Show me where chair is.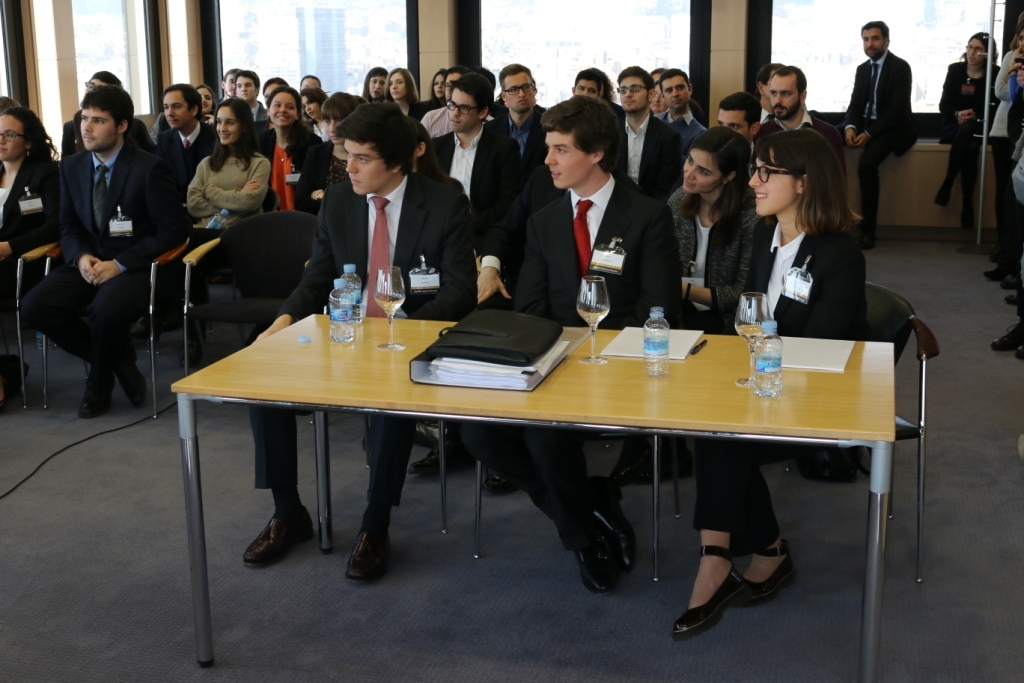
chair is at (x1=181, y1=207, x2=324, y2=395).
